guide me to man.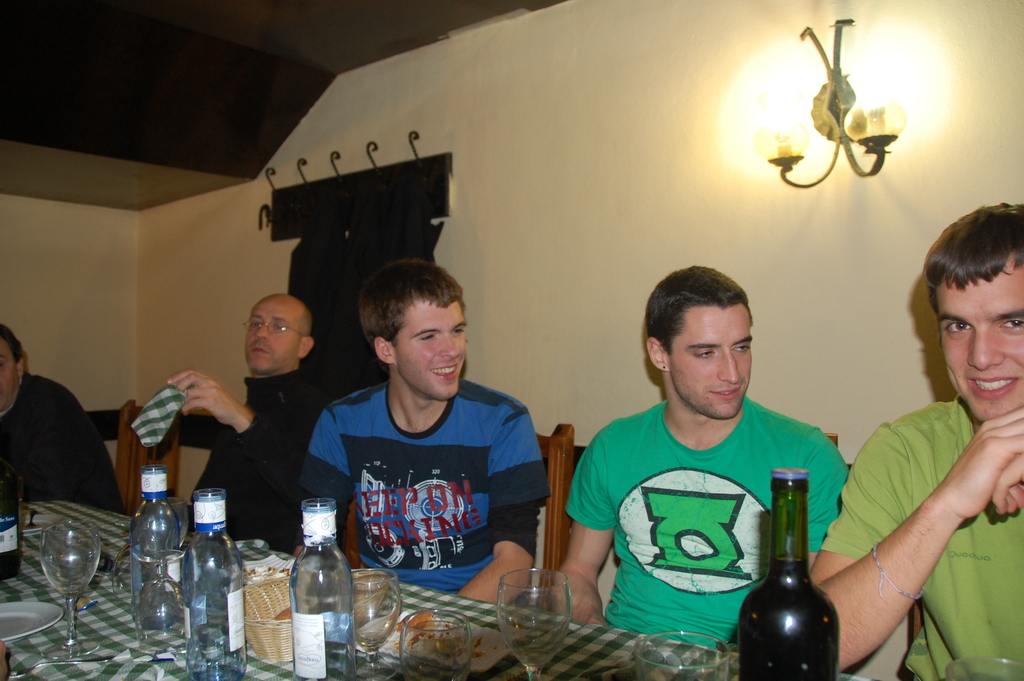
Guidance: [297,258,553,608].
